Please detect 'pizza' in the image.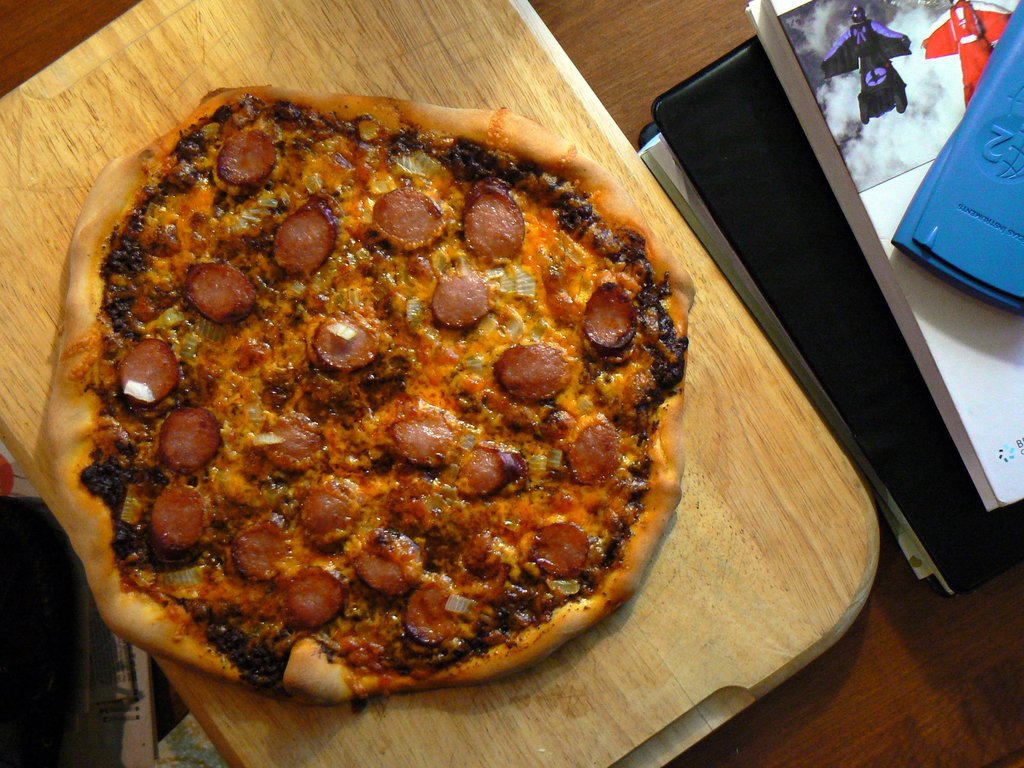
(x1=28, y1=92, x2=733, y2=748).
